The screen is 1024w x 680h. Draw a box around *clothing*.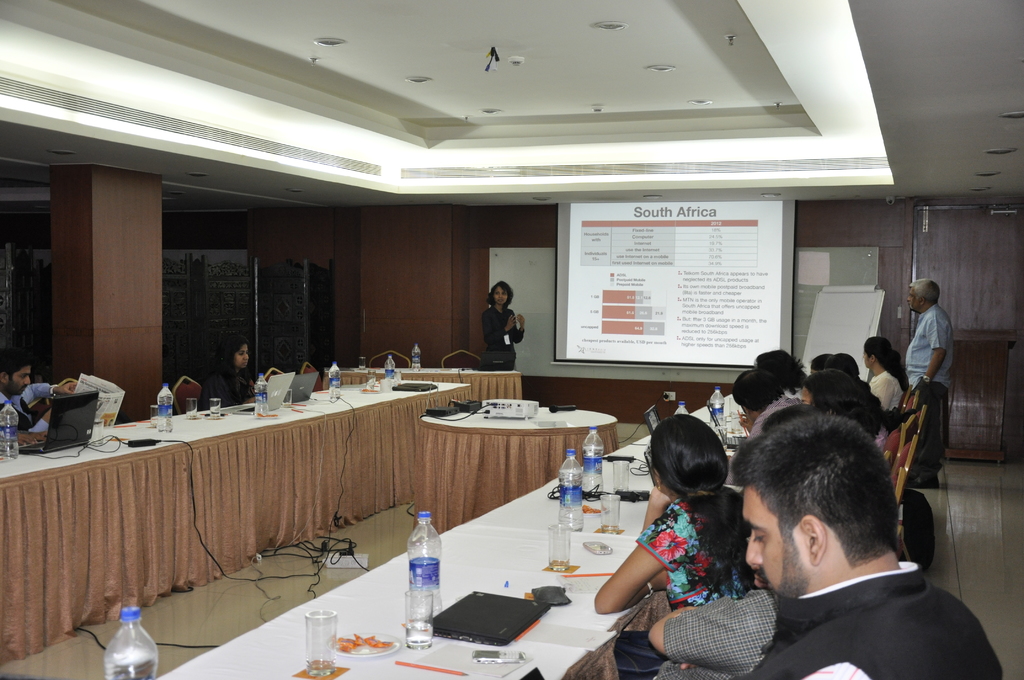
BBox(213, 366, 252, 408).
